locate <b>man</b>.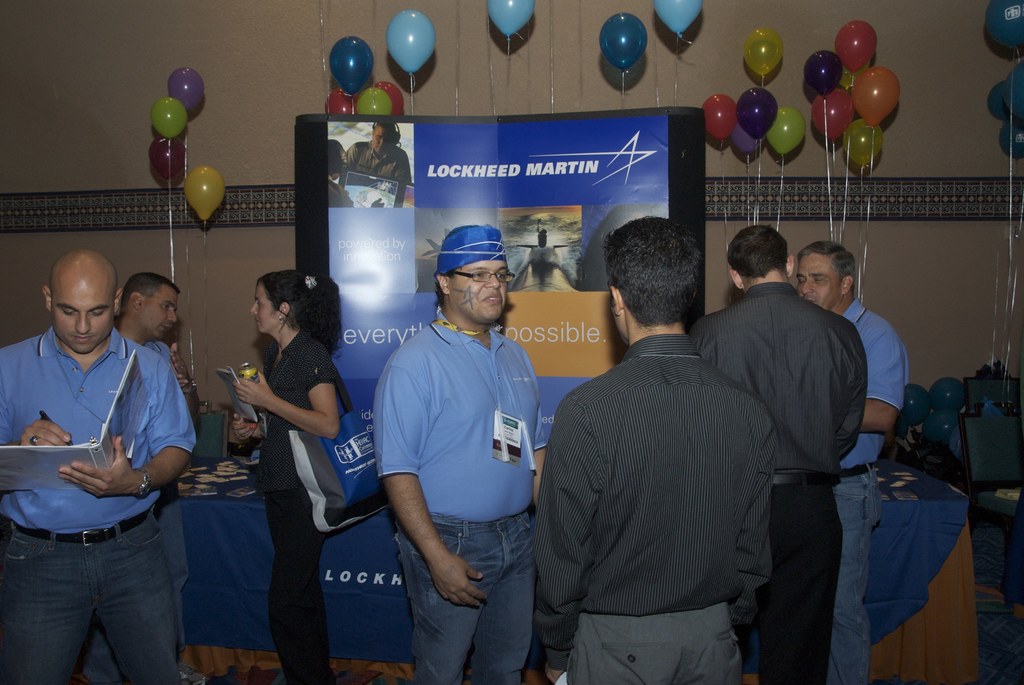
Bounding box: [left=691, top=220, right=868, bottom=684].
